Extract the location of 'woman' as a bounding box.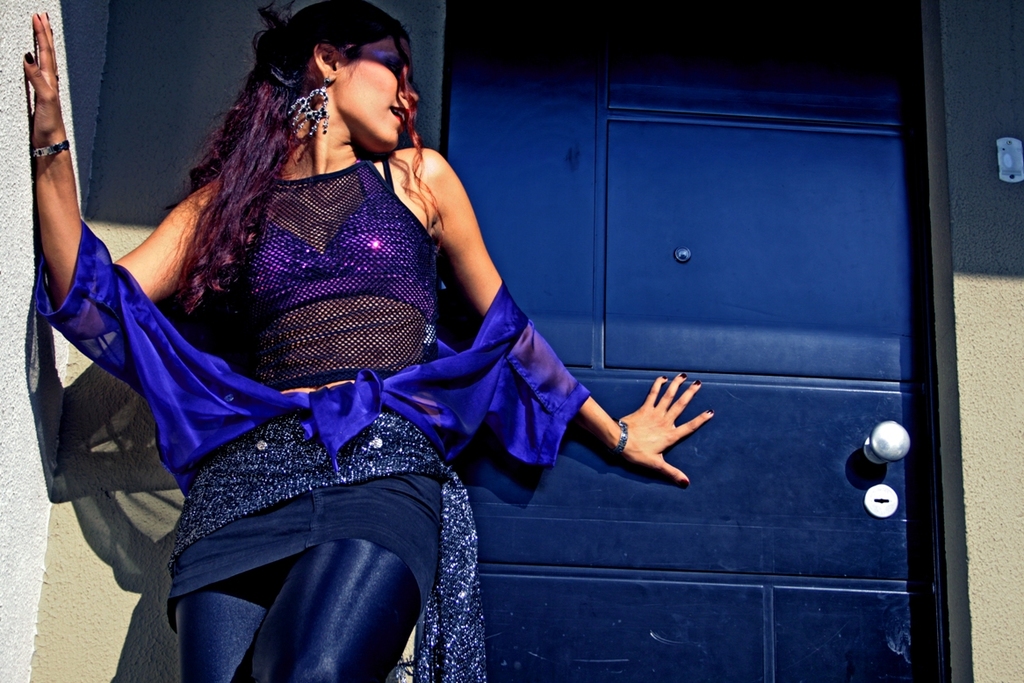
select_region(100, 41, 670, 682).
